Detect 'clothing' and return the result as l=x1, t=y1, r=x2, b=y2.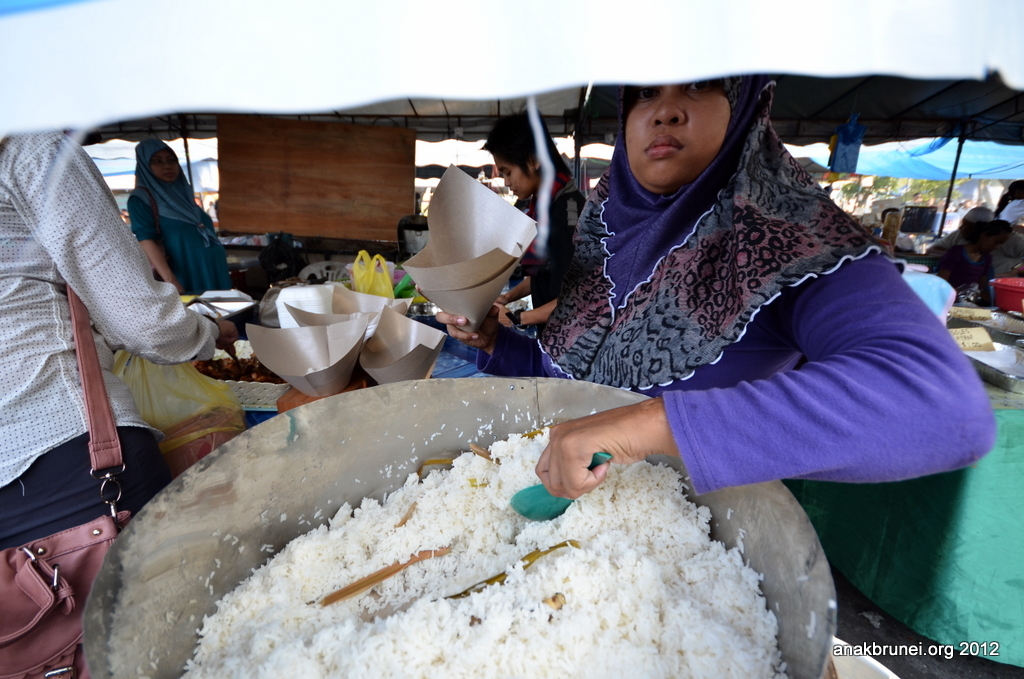
l=0, t=130, r=230, b=578.
